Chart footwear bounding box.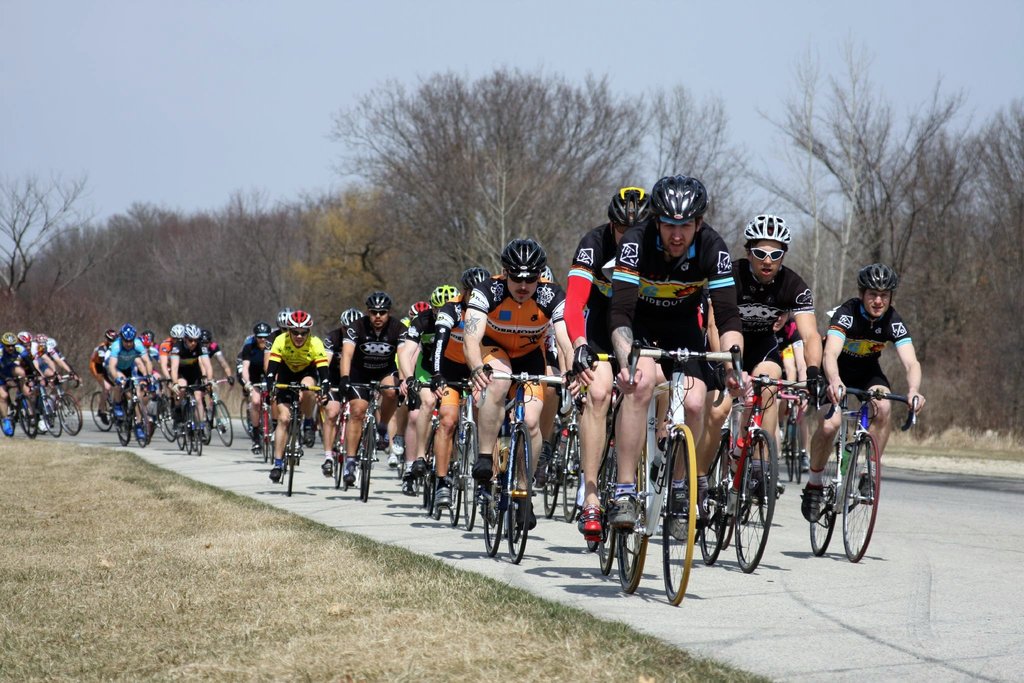
Charted: box(101, 415, 109, 424).
